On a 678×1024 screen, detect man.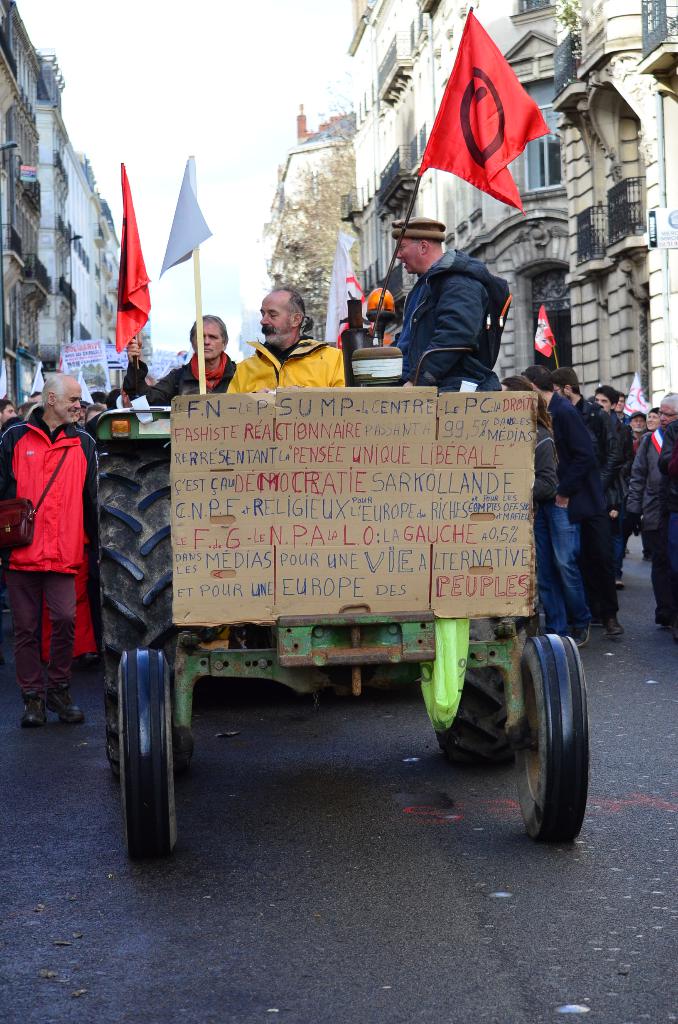
<box>134,314,247,419</box>.
